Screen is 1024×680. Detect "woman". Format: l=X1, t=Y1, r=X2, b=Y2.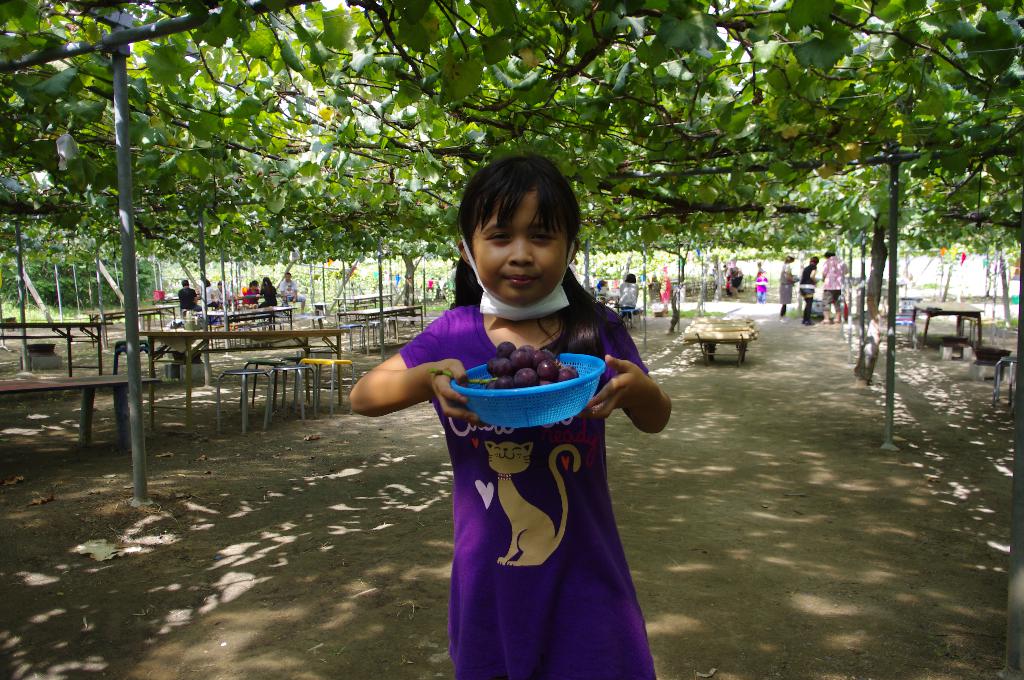
l=778, t=254, r=798, b=322.
